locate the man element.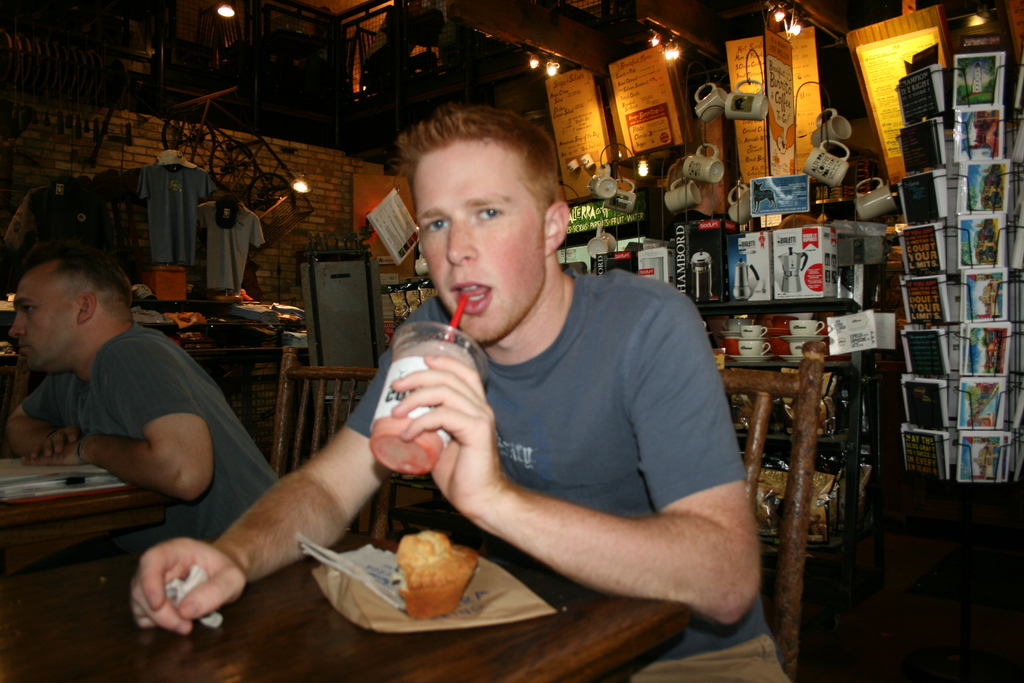
Element bbox: x1=123 y1=104 x2=799 y2=682.
